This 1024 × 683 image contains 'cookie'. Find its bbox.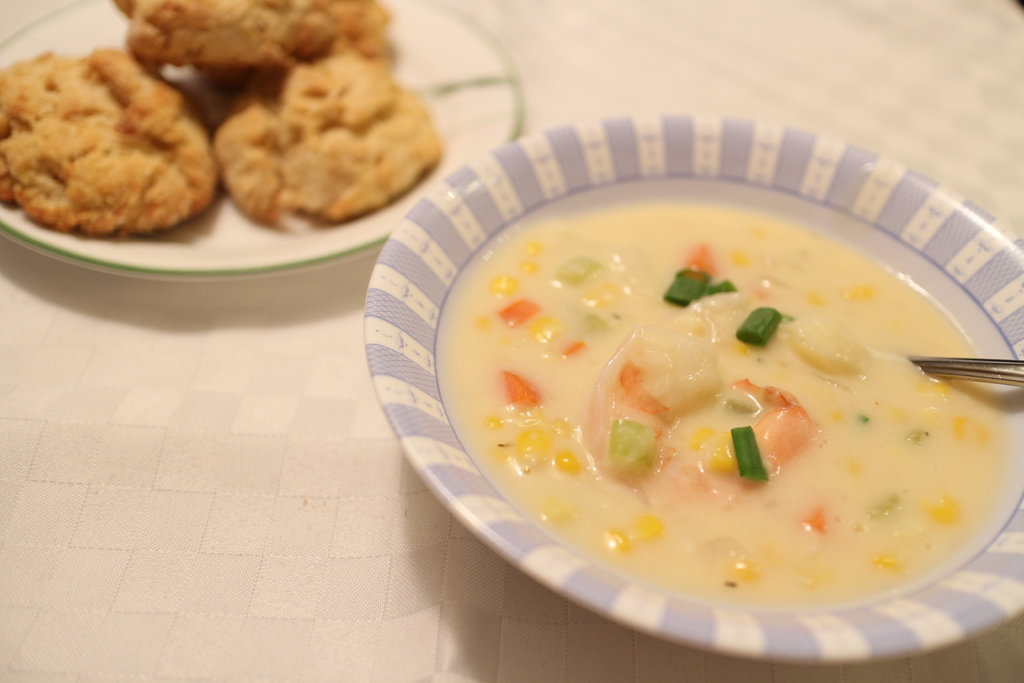
4:33:206:234.
